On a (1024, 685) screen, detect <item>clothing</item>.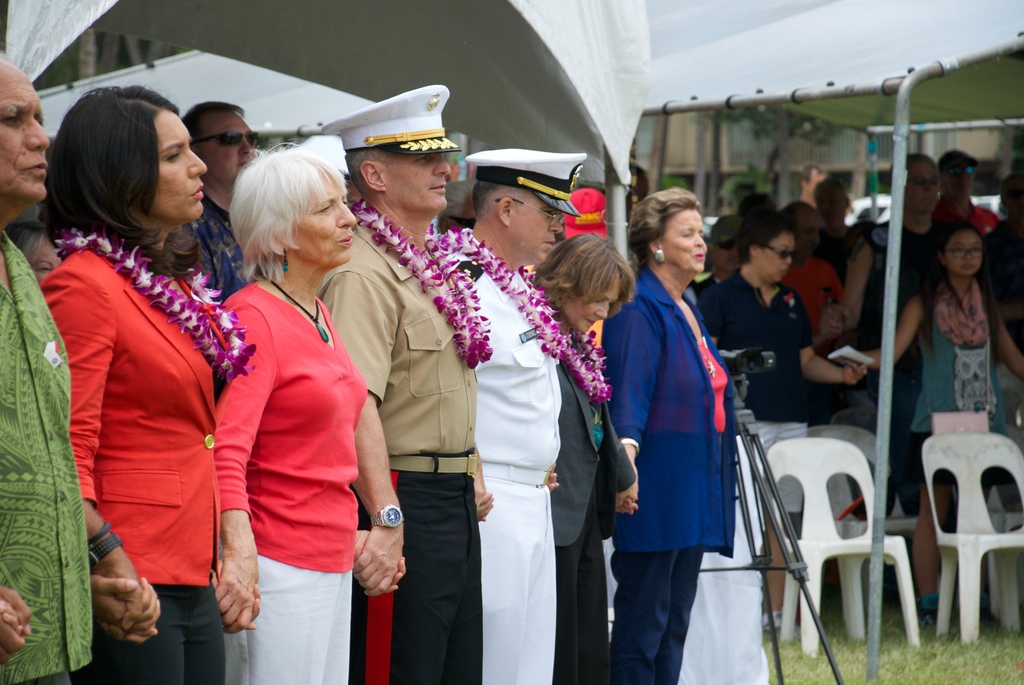
crop(40, 243, 217, 684).
